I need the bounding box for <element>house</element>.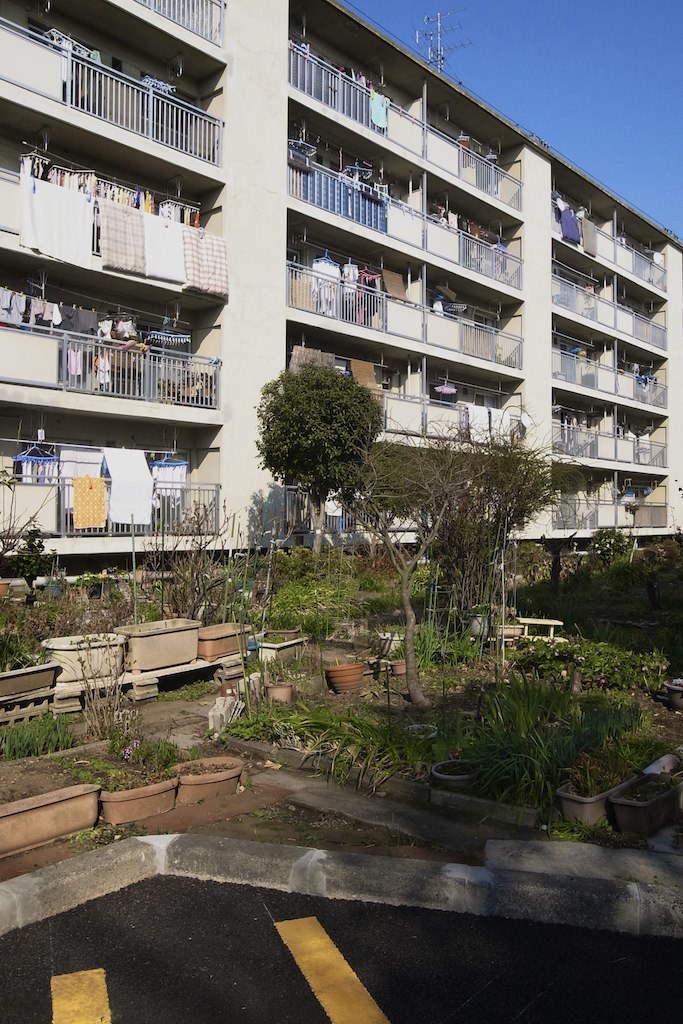
Here it is: {"x1": 247, "y1": 53, "x2": 415, "y2": 546}.
